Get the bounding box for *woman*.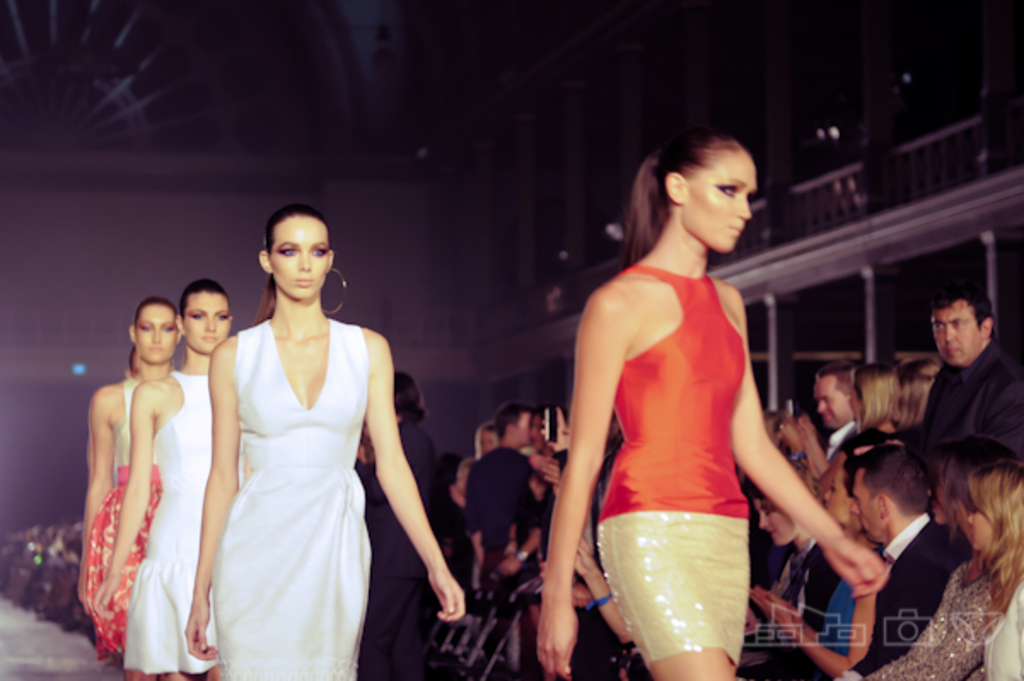
[left=536, top=133, right=893, bottom=679].
